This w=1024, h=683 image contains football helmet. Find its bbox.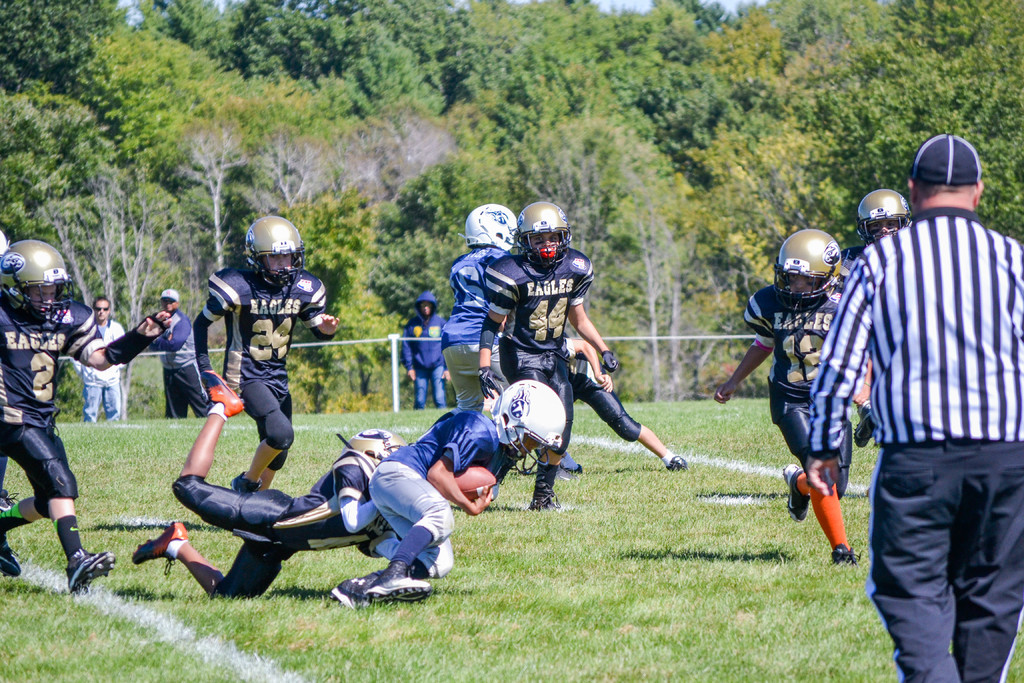
845, 193, 919, 260.
